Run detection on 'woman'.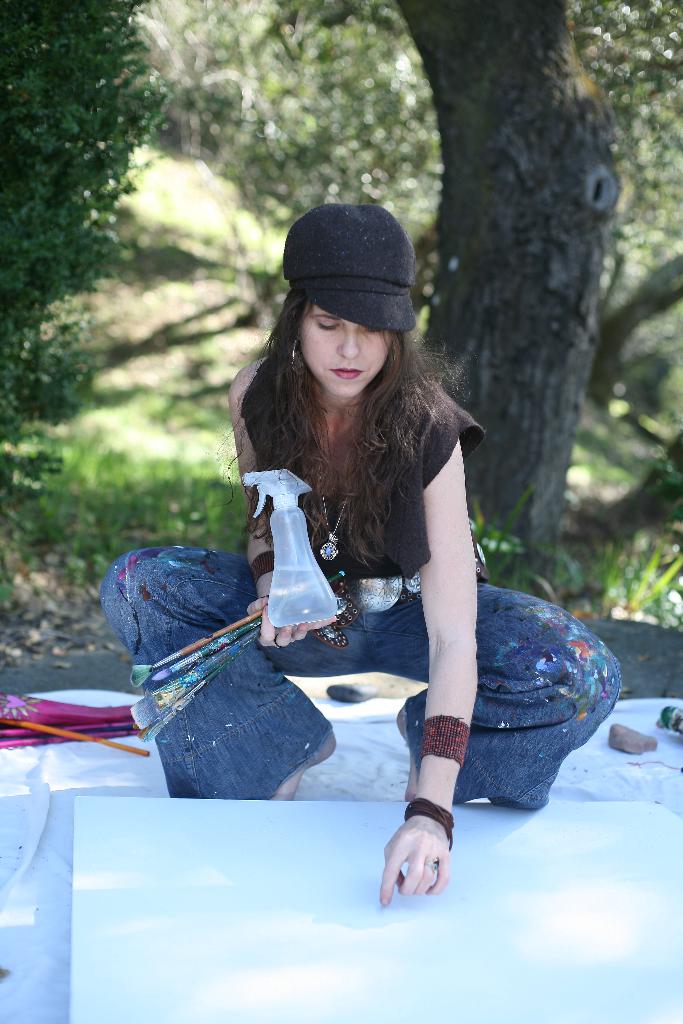
Result: box=[97, 201, 623, 908].
